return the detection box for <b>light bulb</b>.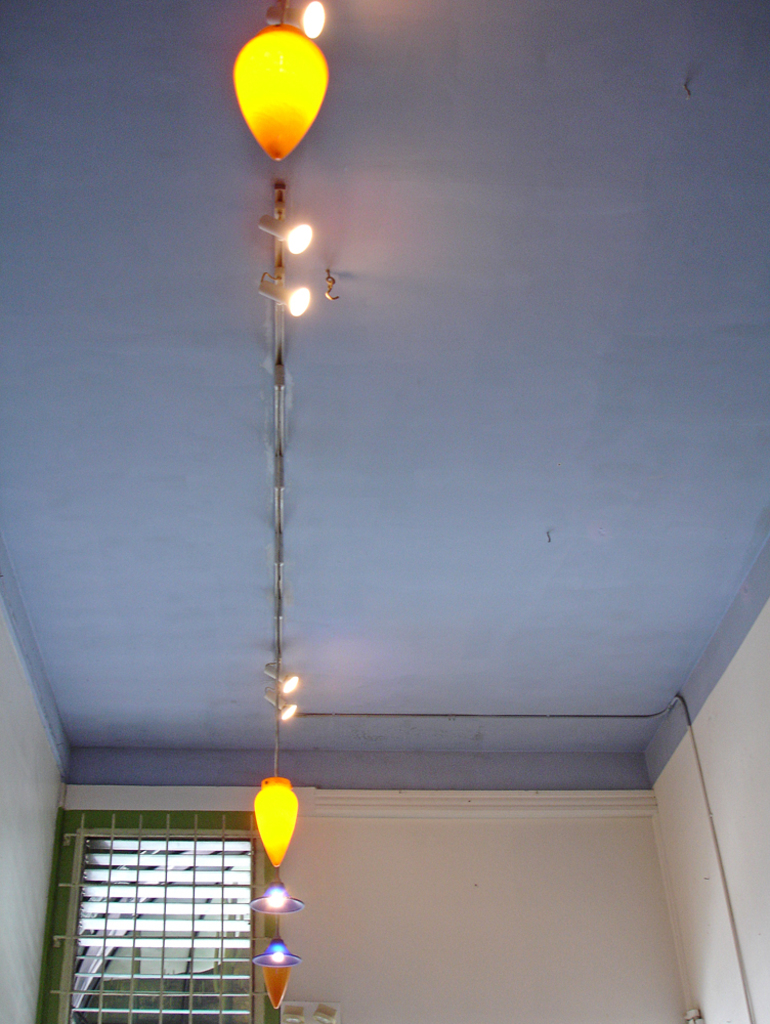
Rect(262, 895, 289, 912).
